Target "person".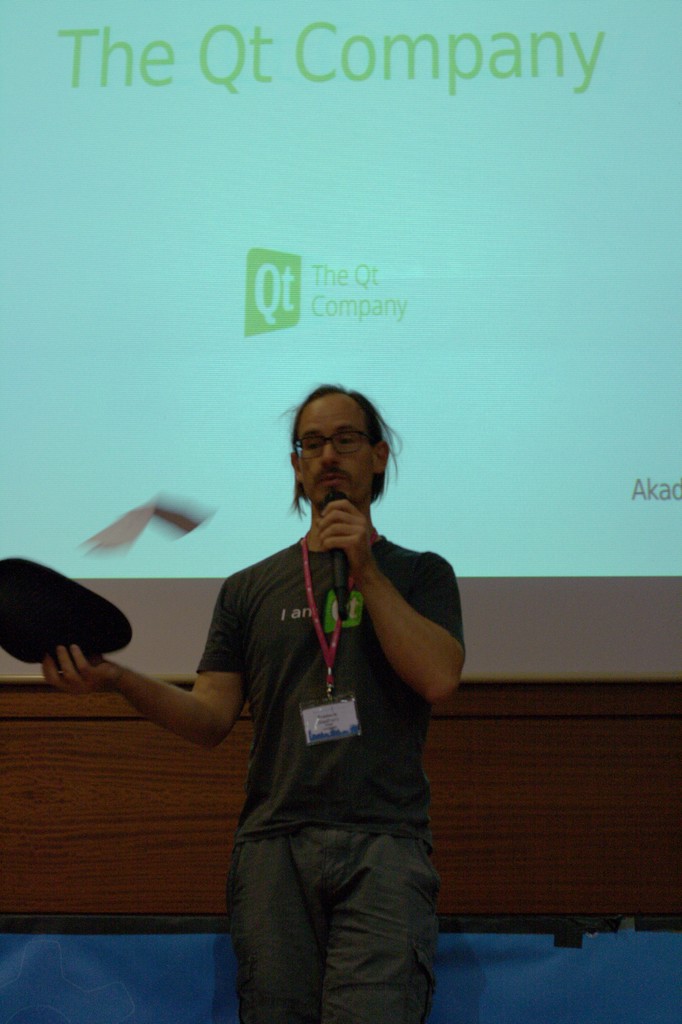
Target region: select_region(40, 383, 467, 1023).
